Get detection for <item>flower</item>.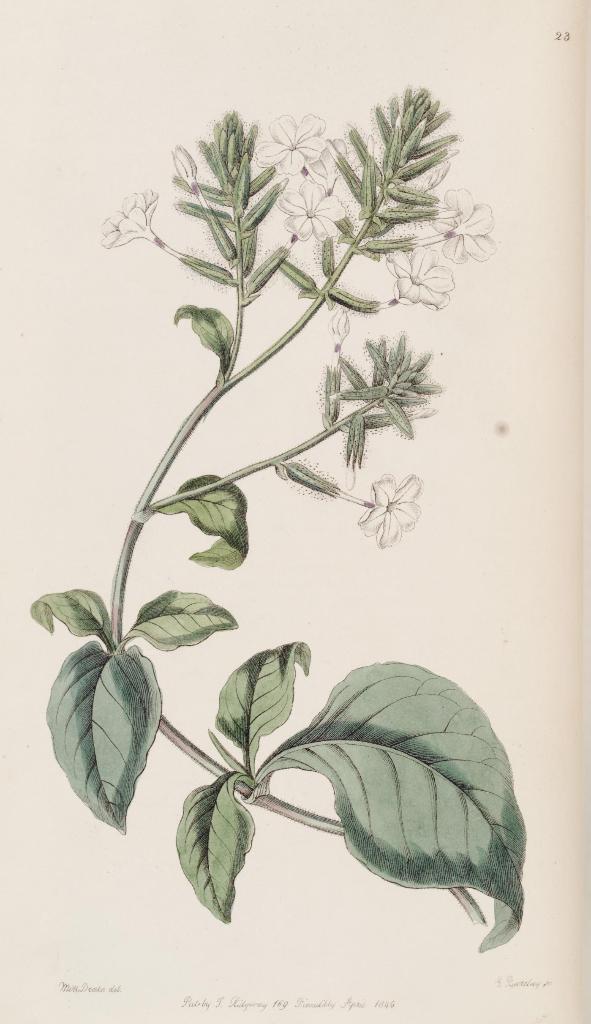
Detection: (380,250,454,312).
